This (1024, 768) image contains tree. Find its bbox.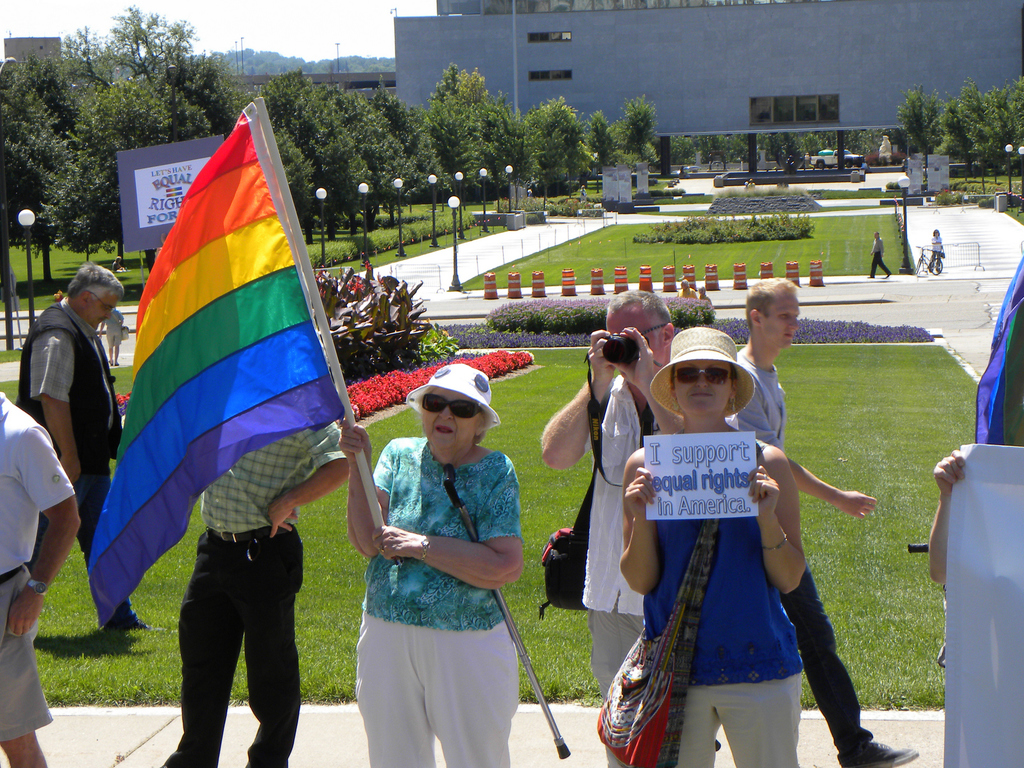
bbox(985, 77, 1023, 193).
